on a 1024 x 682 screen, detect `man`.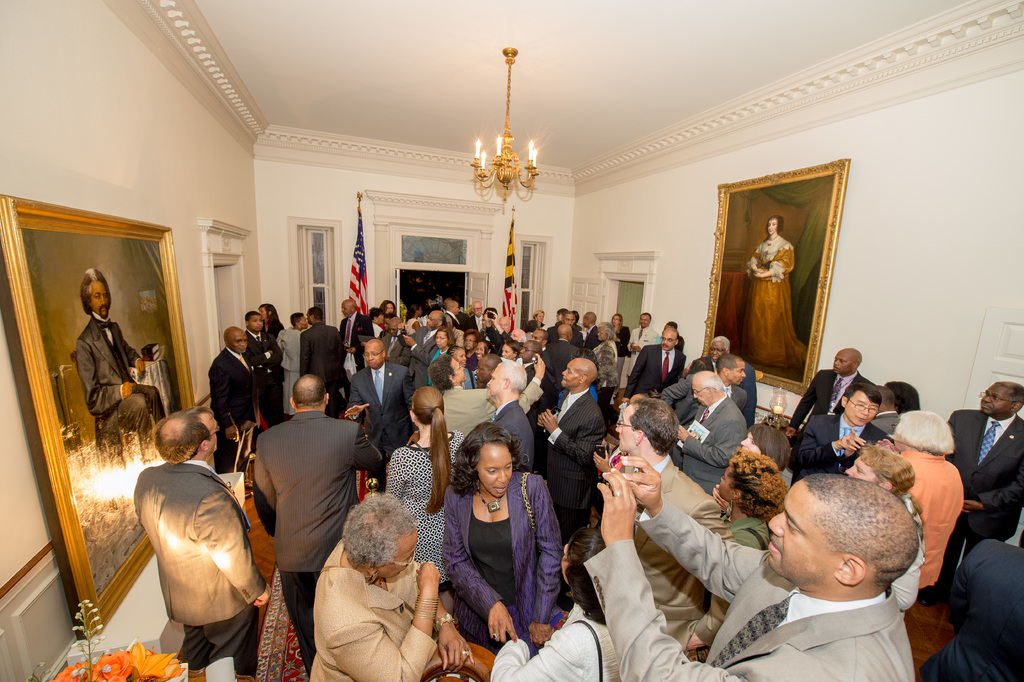
{"x1": 786, "y1": 376, "x2": 890, "y2": 483}.
